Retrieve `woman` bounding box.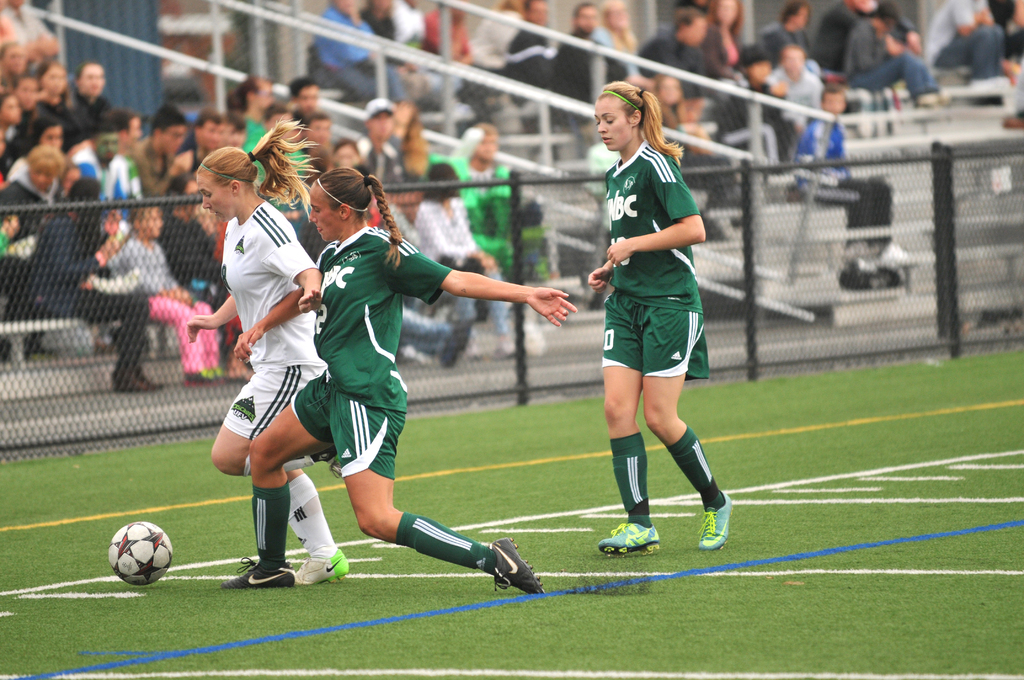
Bounding box: box(189, 114, 351, 592).
